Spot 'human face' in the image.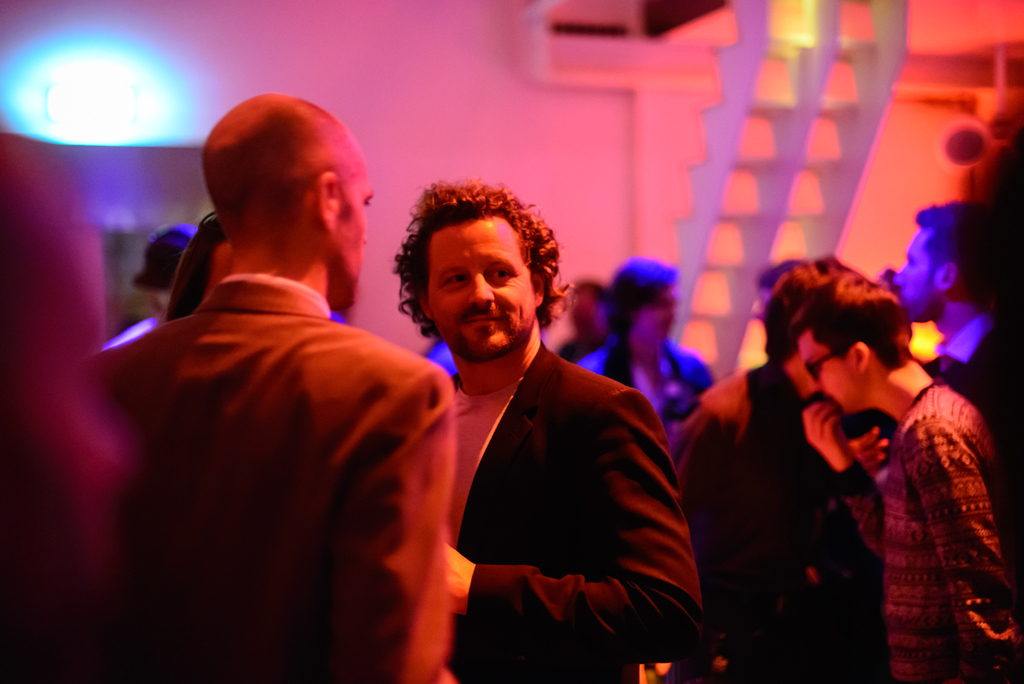
'human face' found at 895/229/936/318.
